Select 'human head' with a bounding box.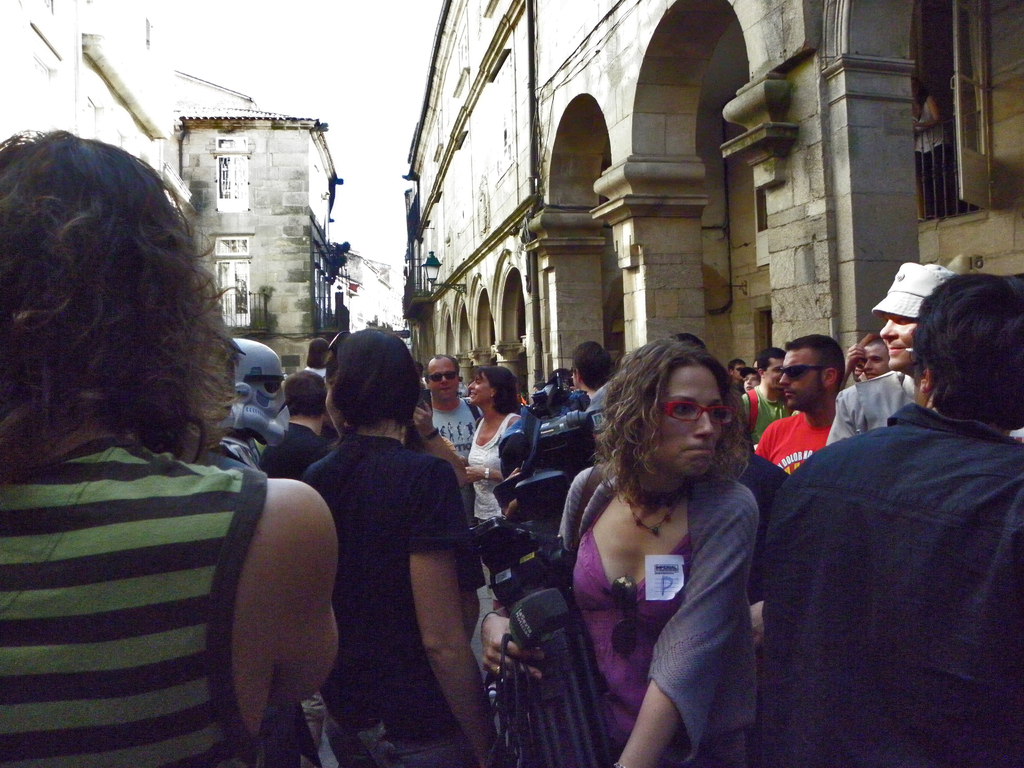
detection(531, 379, 548, 392).
